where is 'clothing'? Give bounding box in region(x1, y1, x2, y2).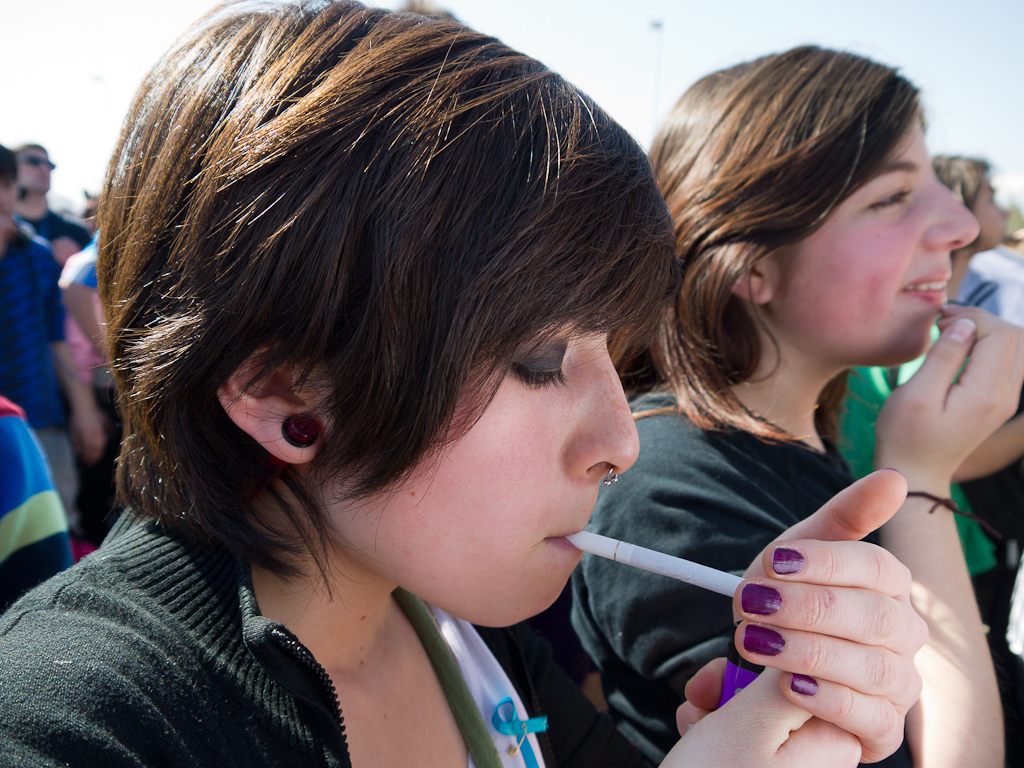
region(0, 219, 69, 522).
